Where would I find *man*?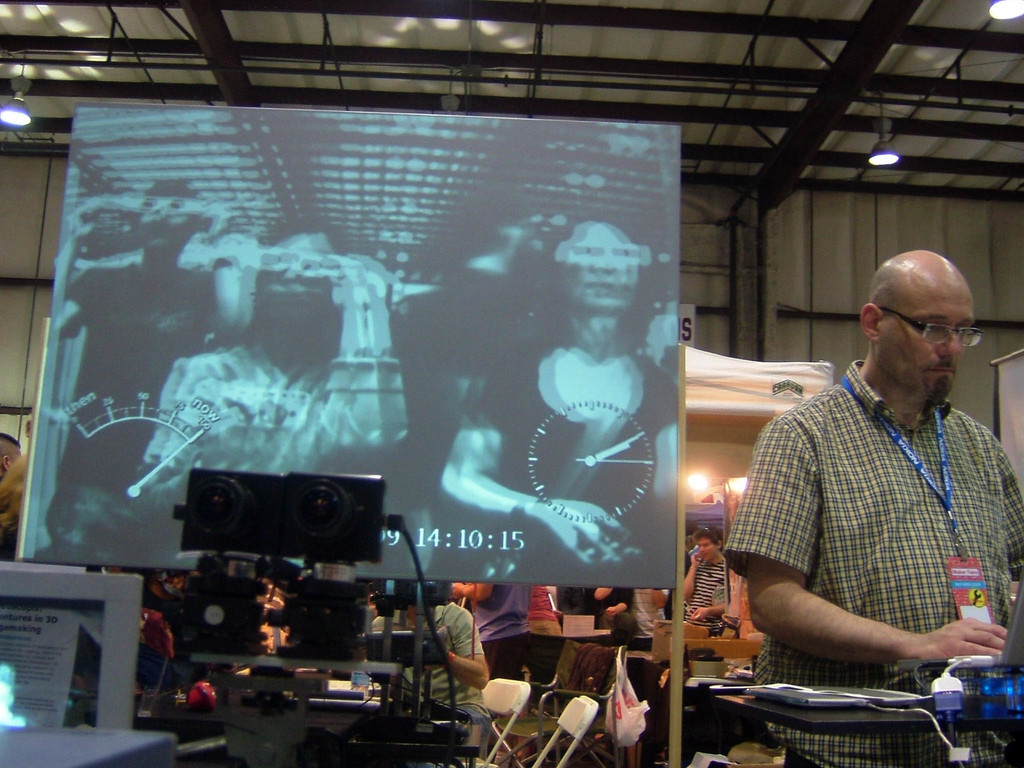
At pyautogui.locateOnScreen(720, 248, 1023, 767).
